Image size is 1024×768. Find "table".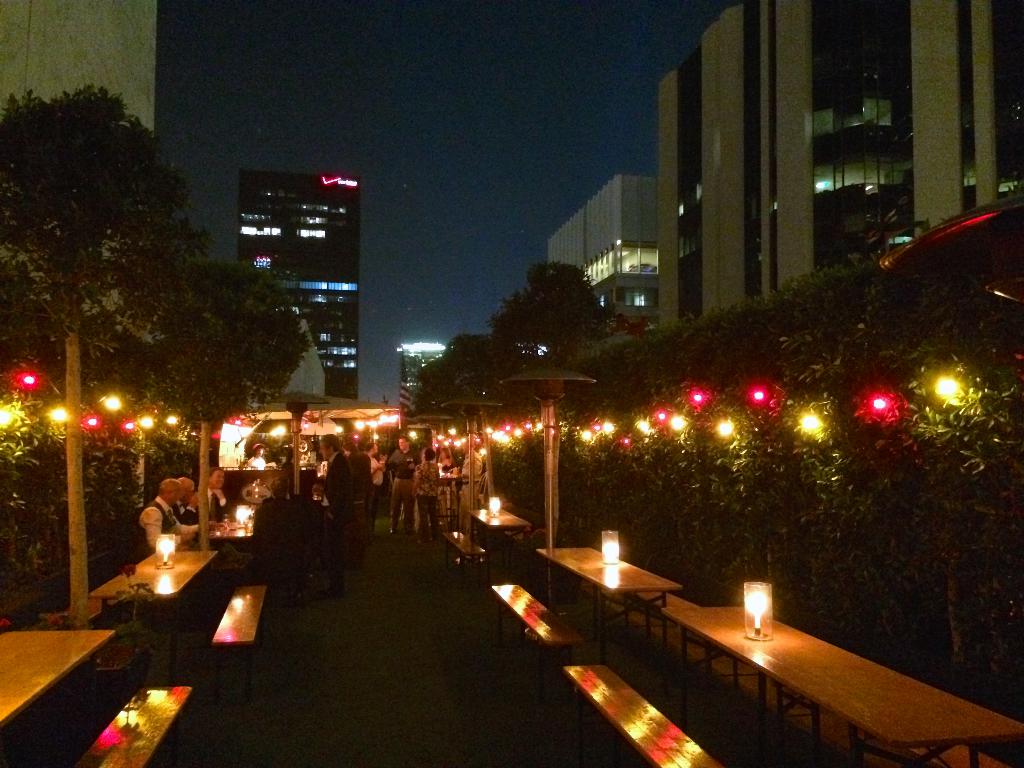
<region>0, 630, 110, 723</region>.
